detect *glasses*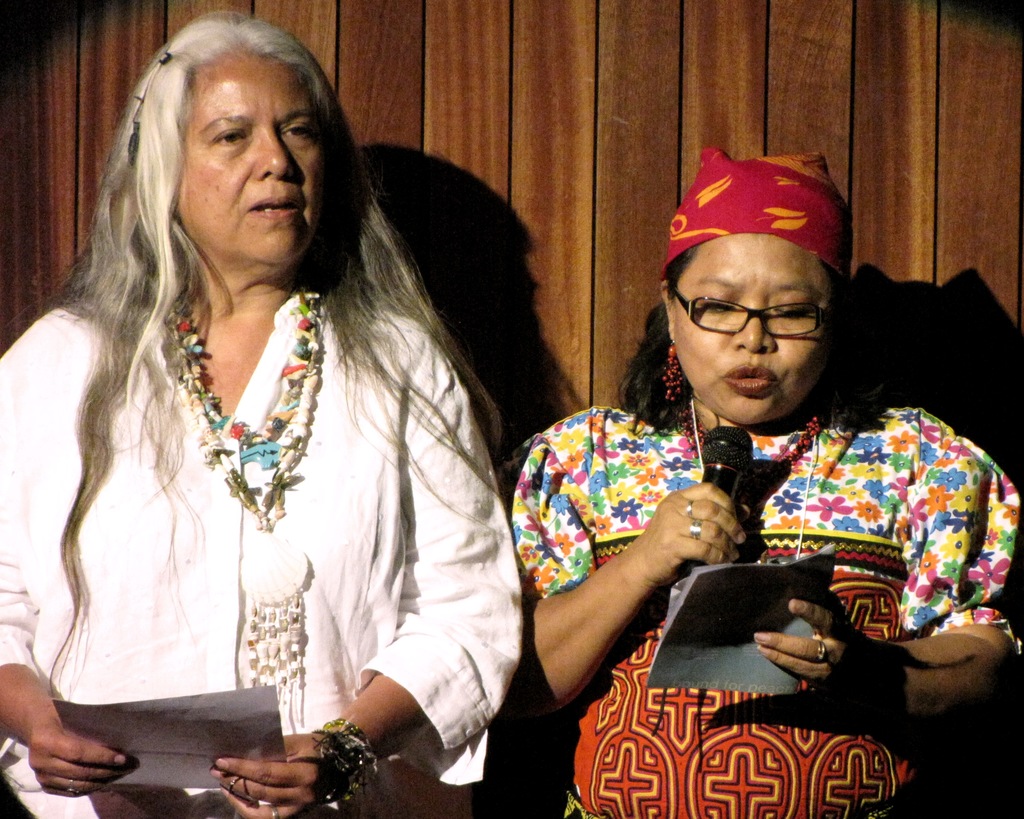
region(669, 287, 847, 341)
